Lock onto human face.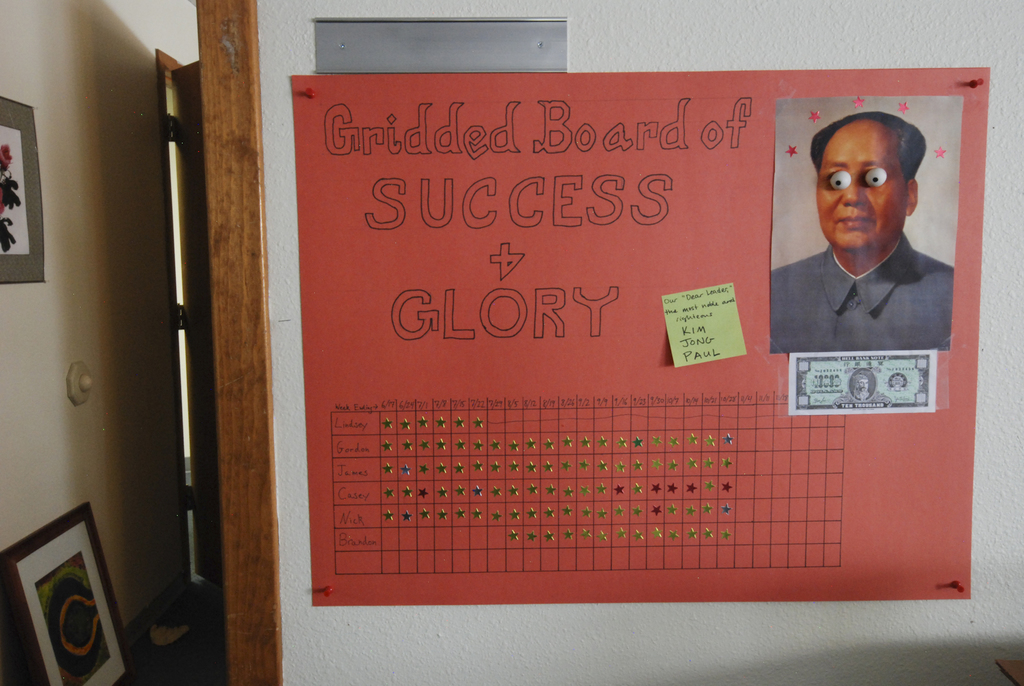
Locked: select_region(813, 124, 909, 248).
